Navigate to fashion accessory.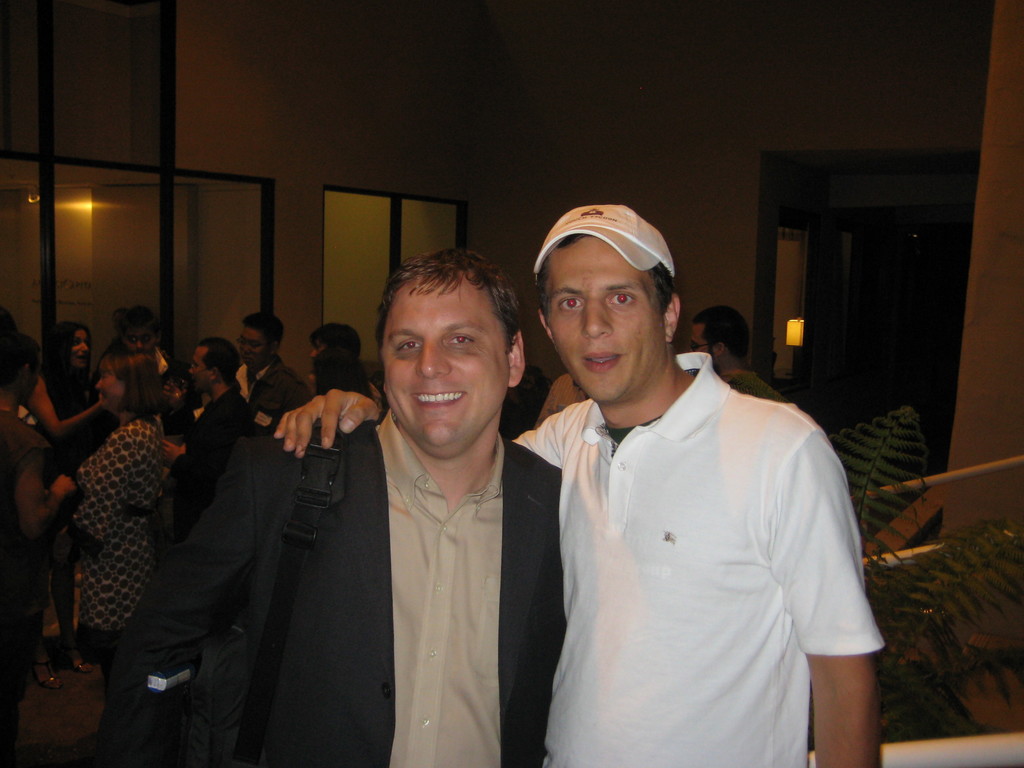
Navigation target: detection(532, 204, 675, 285).
